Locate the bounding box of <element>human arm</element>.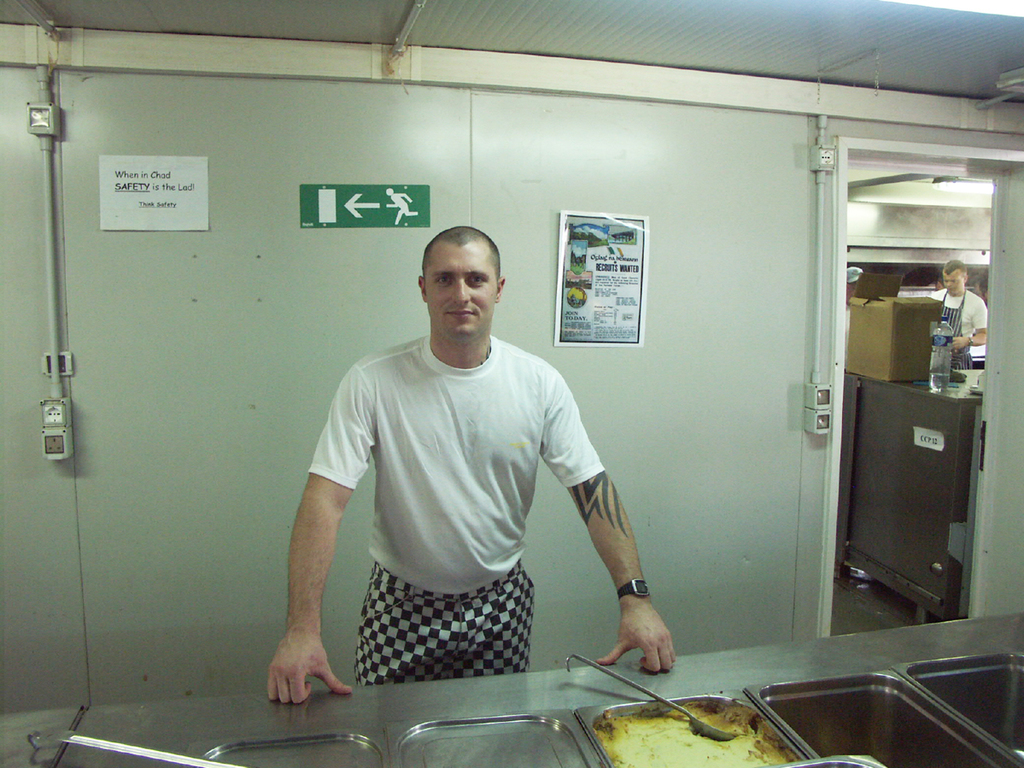
Bounding box: {"left": 535, "top": 360, "right": 687, "bottom": 677}.
